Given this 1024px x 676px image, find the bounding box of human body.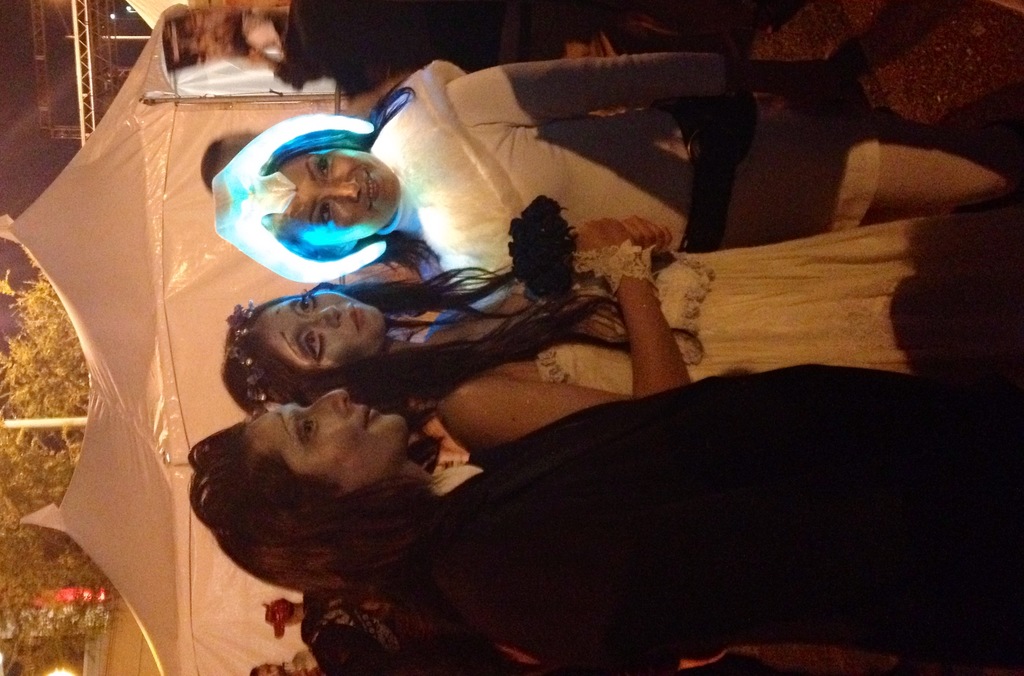
box=[416, 218, 1023, 458].
